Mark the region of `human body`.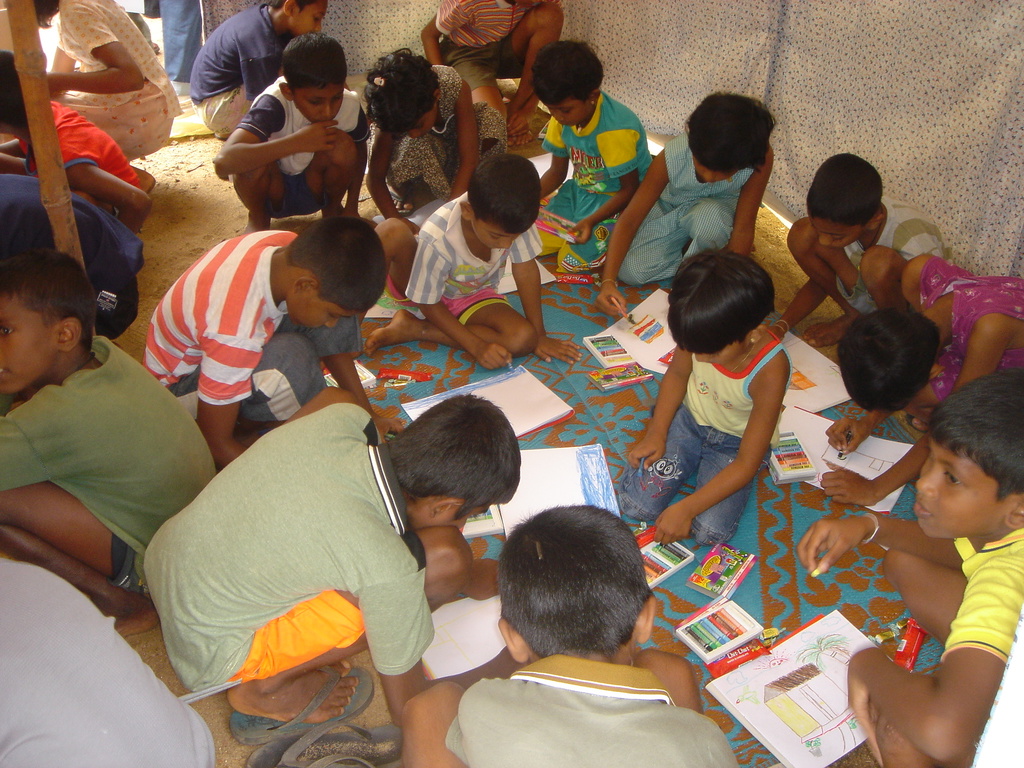
Region: left=422, top=0, right=573, bottom=157.
